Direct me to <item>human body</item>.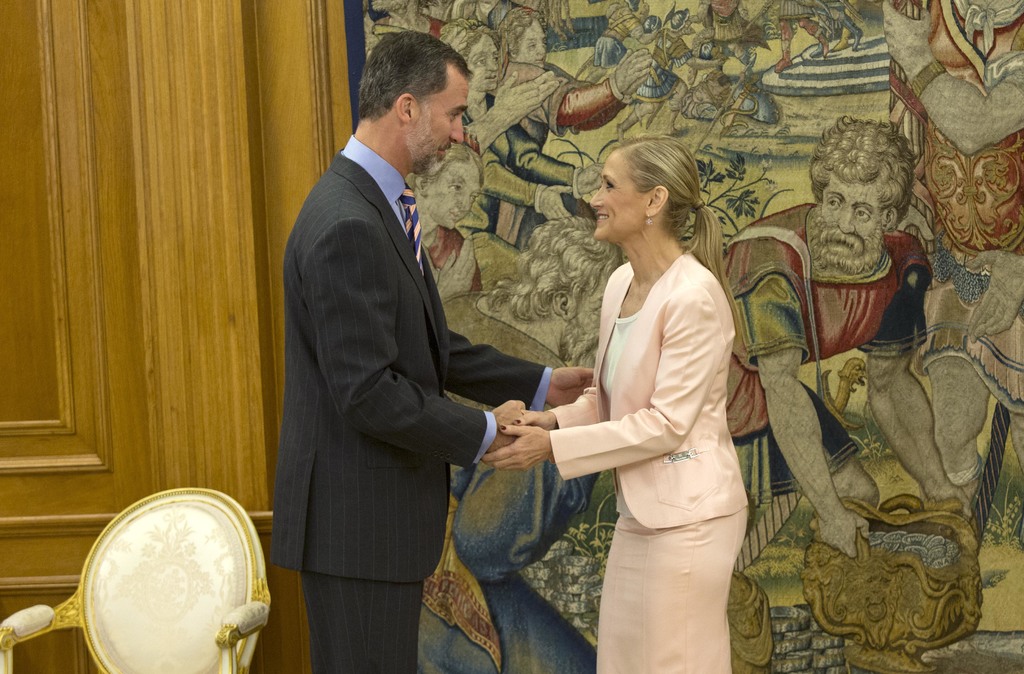
Direction: left=267, top=138, right=596, bottom=673.
